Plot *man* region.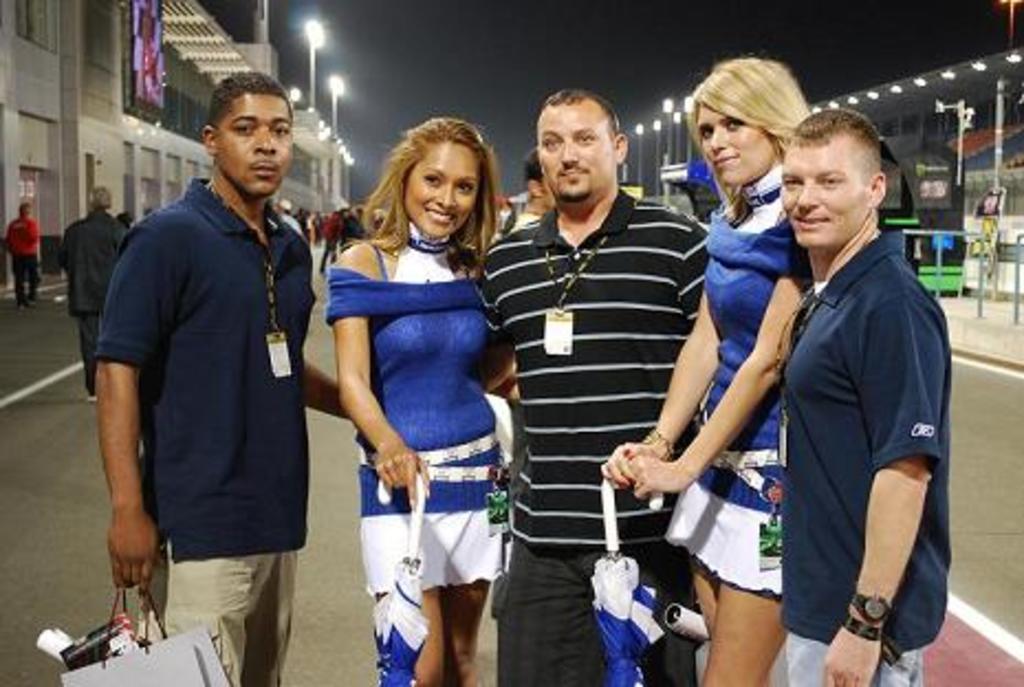
Plotted at select_region(0, 203, 40, 308).
